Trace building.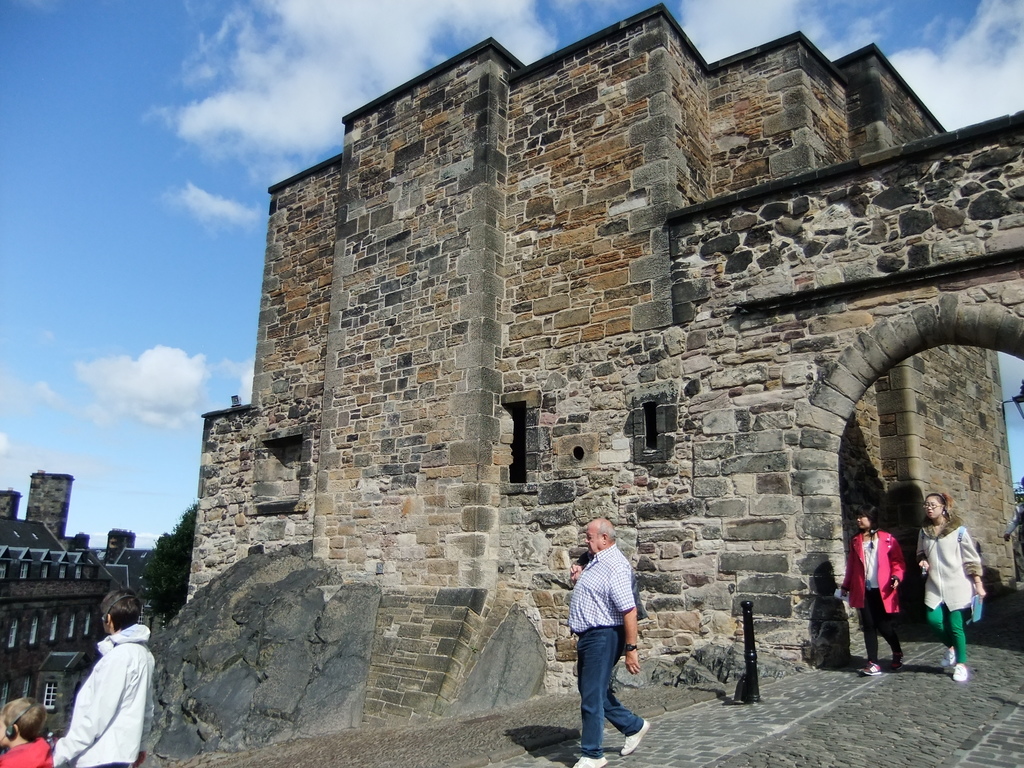
Traced to l=0, t=468, r=166, b=738.
